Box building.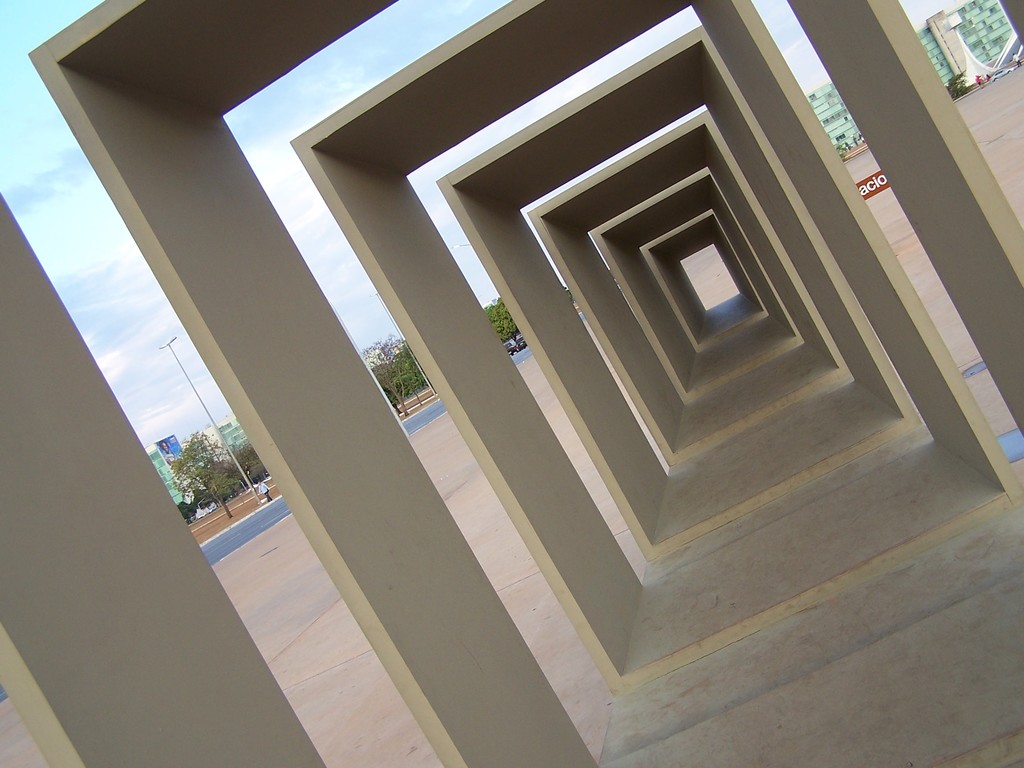
rect(142, 409, 259, 520).
